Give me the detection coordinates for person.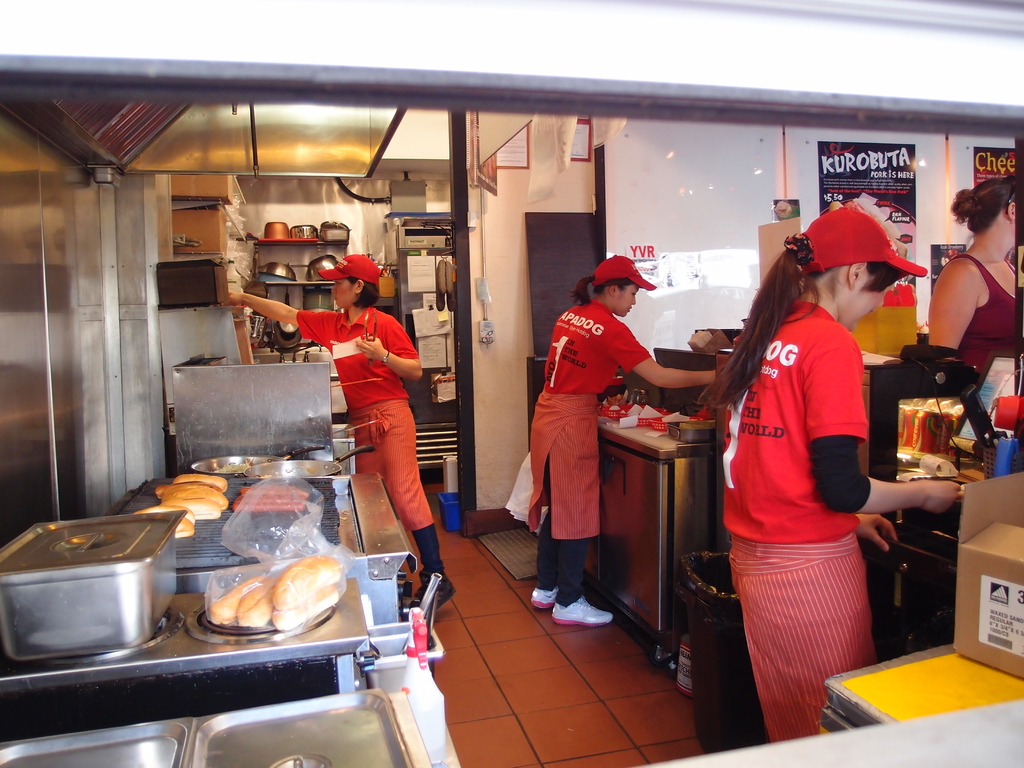
detection(292, 246, 428, 588).
